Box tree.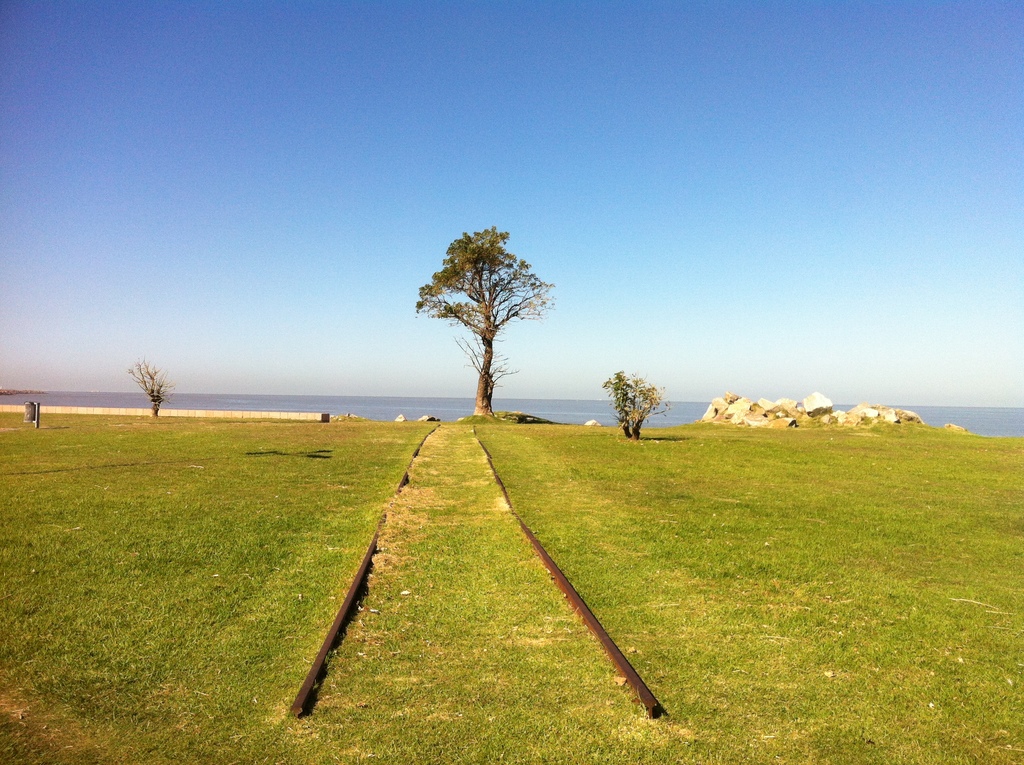
(411,225,554,419).
